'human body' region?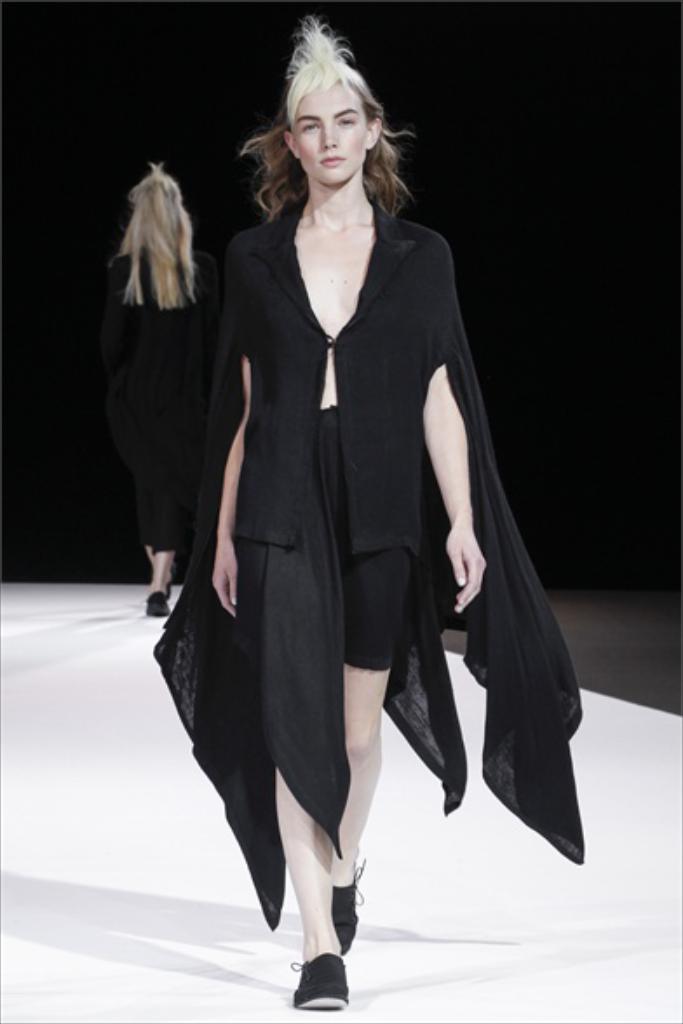
[left=103, top=155, right=209, bottom=603]
